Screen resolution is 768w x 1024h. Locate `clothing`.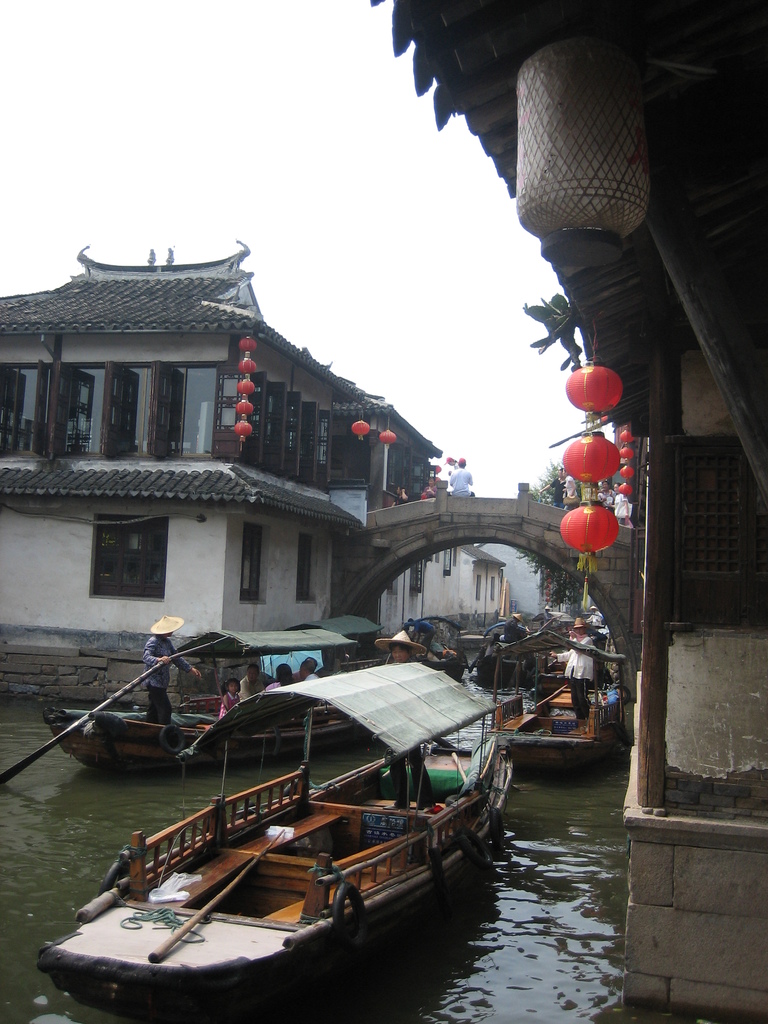
{"left": 499, "top": 622, "right": 529, "bottom": 659}.
